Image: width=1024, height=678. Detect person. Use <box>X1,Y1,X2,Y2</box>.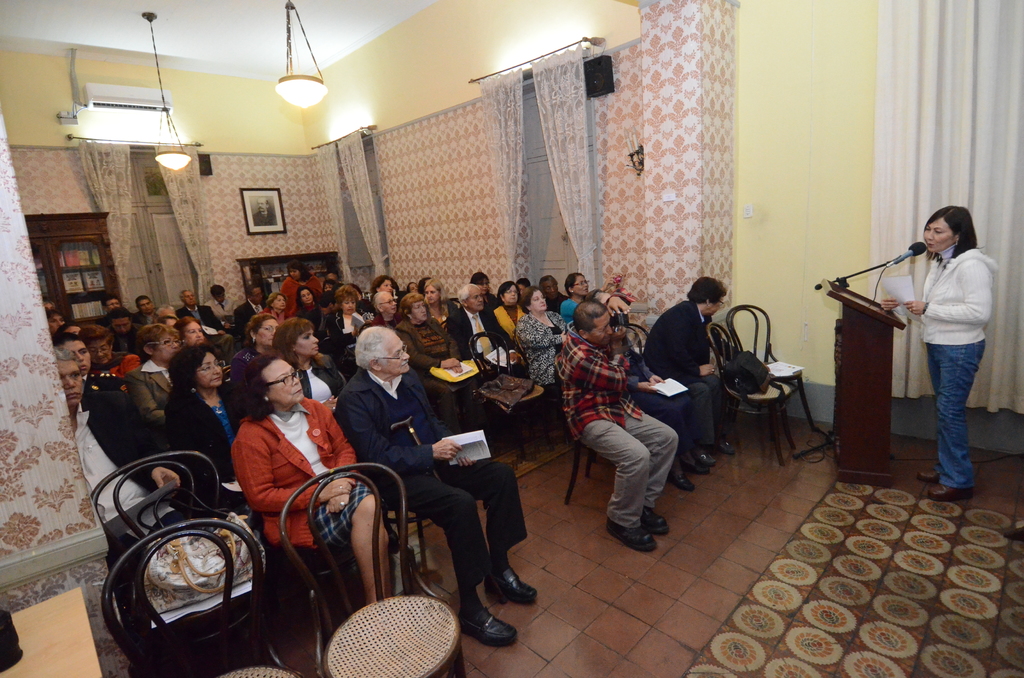
<box>492,276,525,362</box>.
